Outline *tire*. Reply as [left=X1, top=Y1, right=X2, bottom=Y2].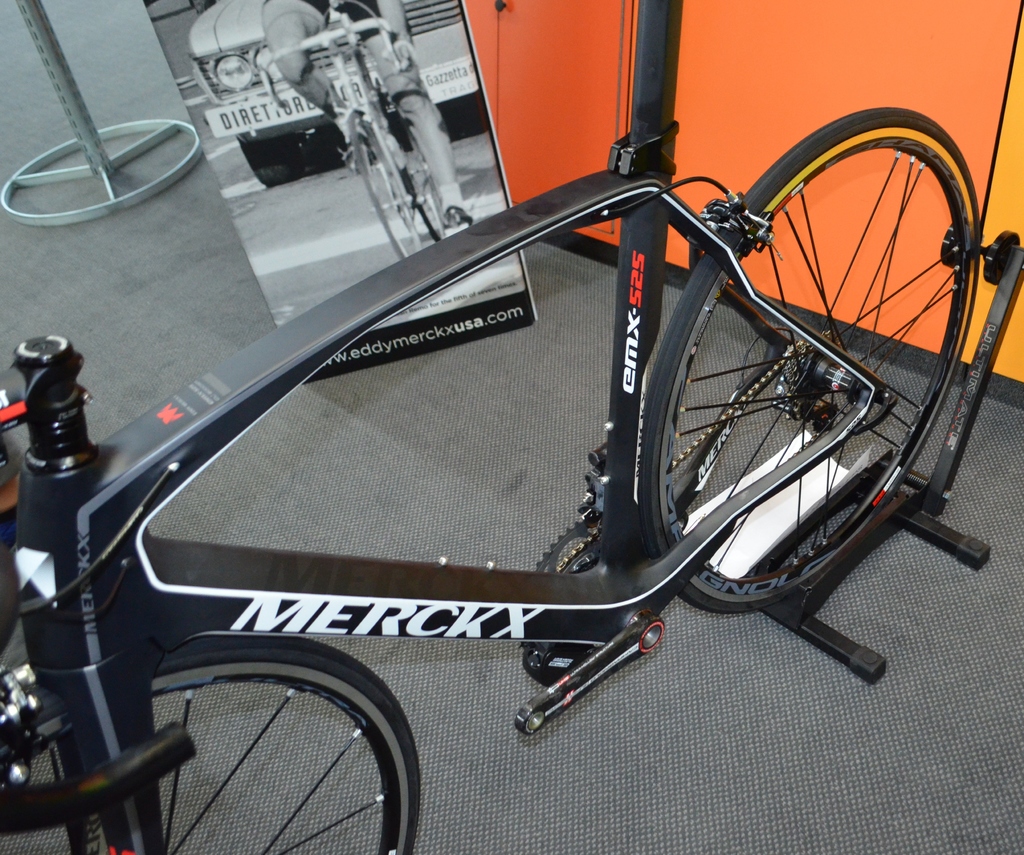
[left=0, top=635, right=422, bottom=854].
